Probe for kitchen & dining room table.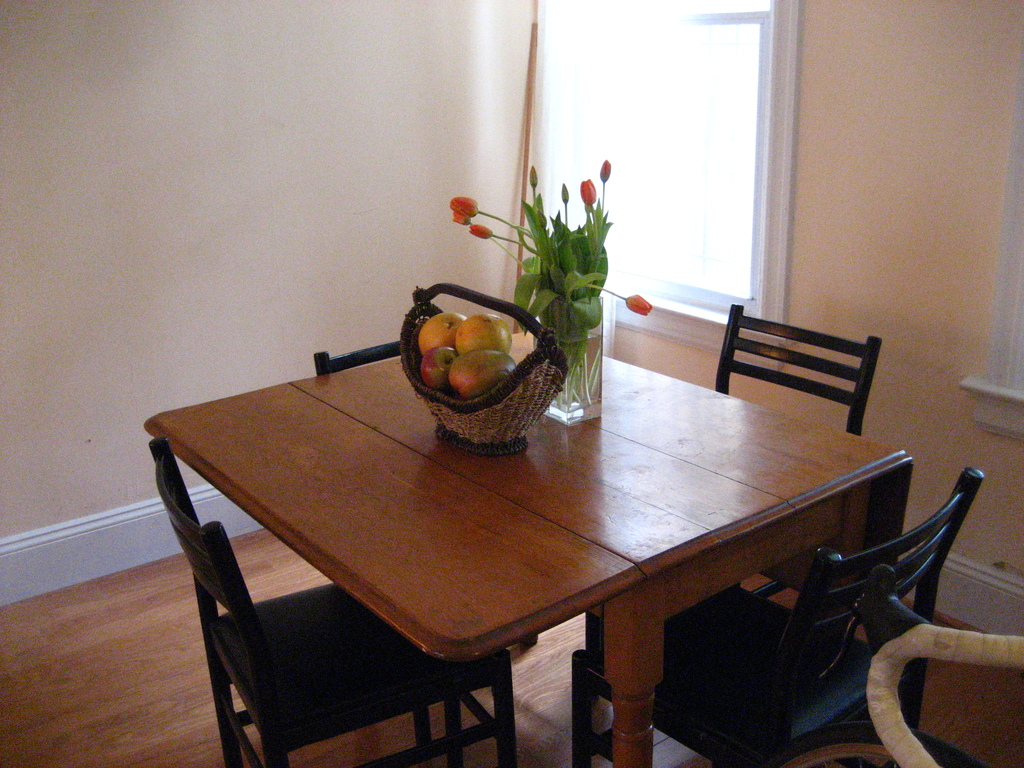
Probe result: 140 303 983 767.
